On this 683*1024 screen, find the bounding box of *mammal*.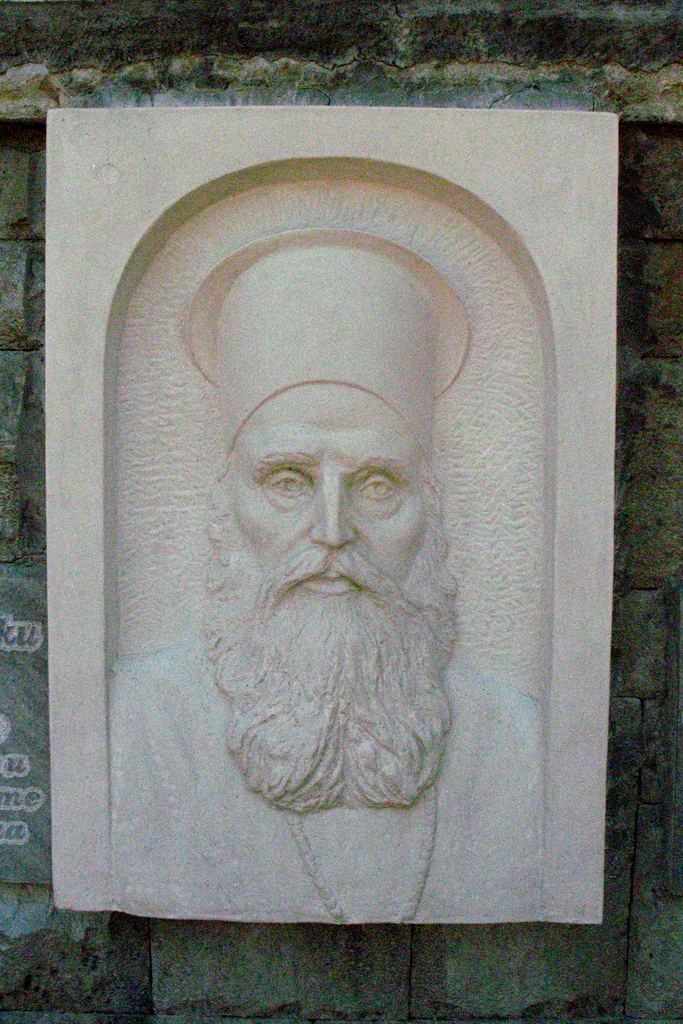
Bounding box: [57,234,550,937].
